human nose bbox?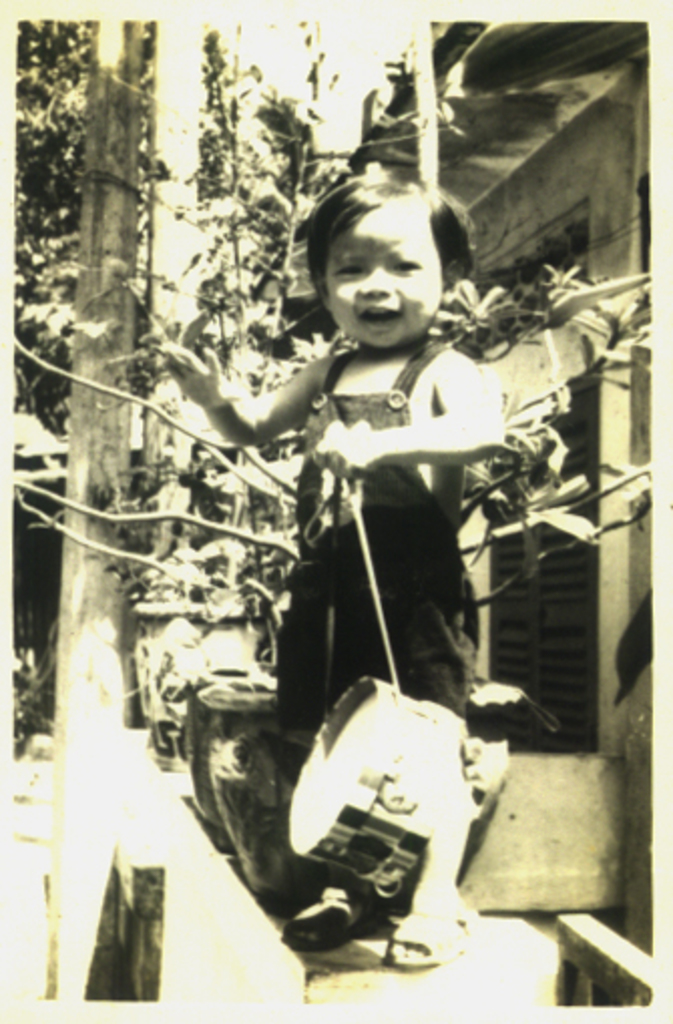
rect(360, 261, 396, 291)
